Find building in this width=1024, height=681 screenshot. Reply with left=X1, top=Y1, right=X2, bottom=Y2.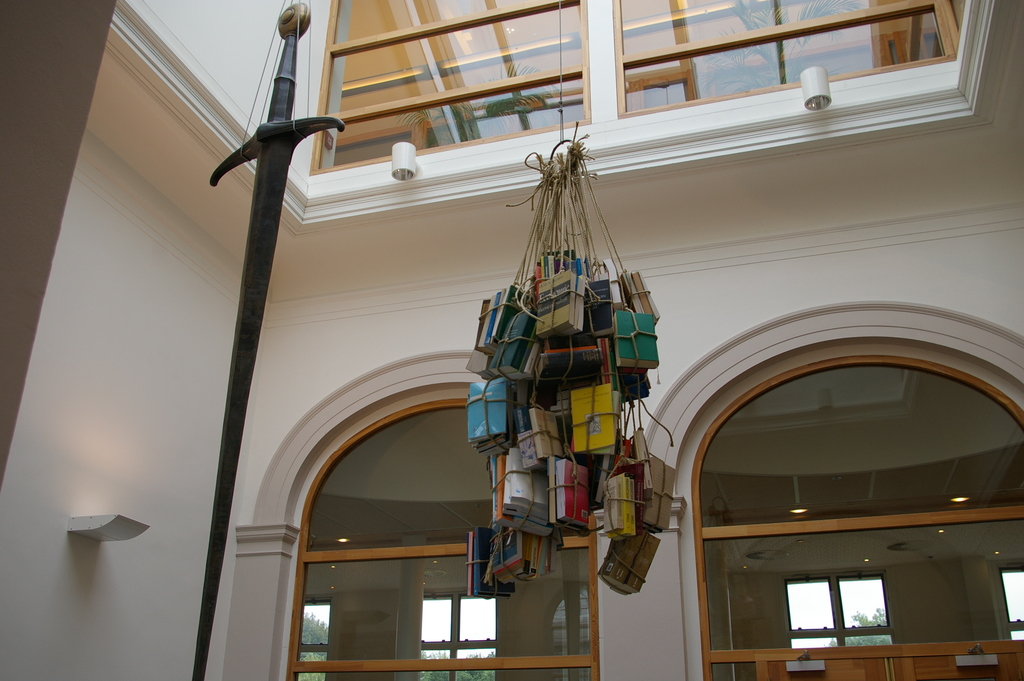
left=0, top=0, right=1023, bottom=680.
